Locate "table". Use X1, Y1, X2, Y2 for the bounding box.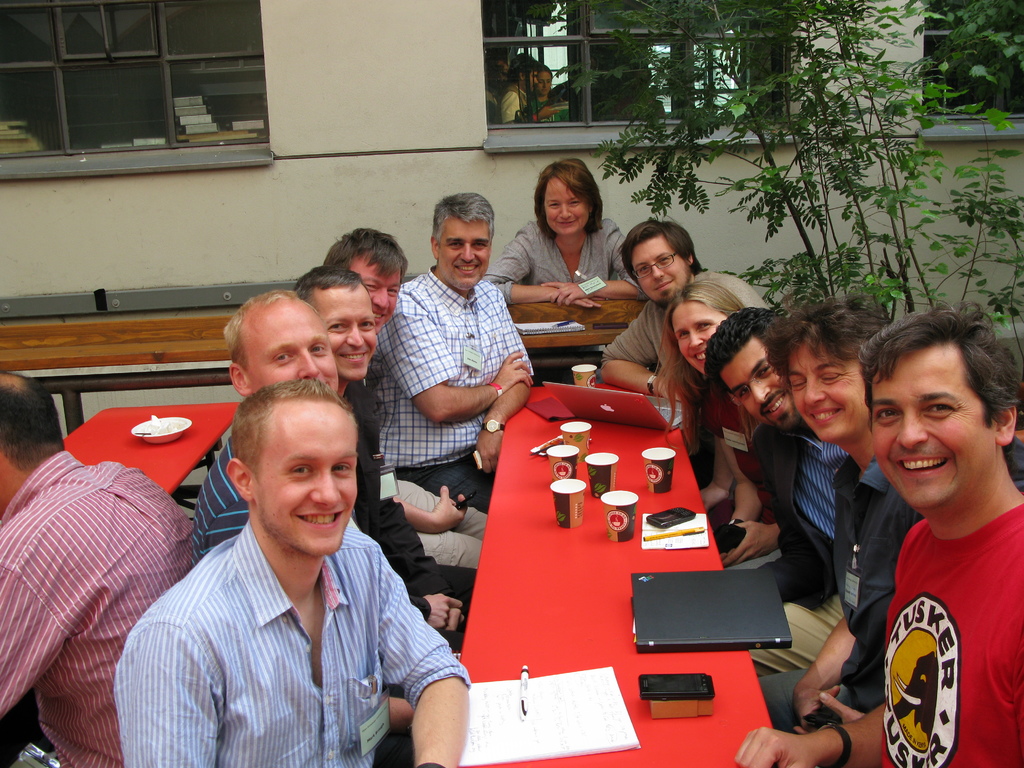
412, 423, 861, 730.
